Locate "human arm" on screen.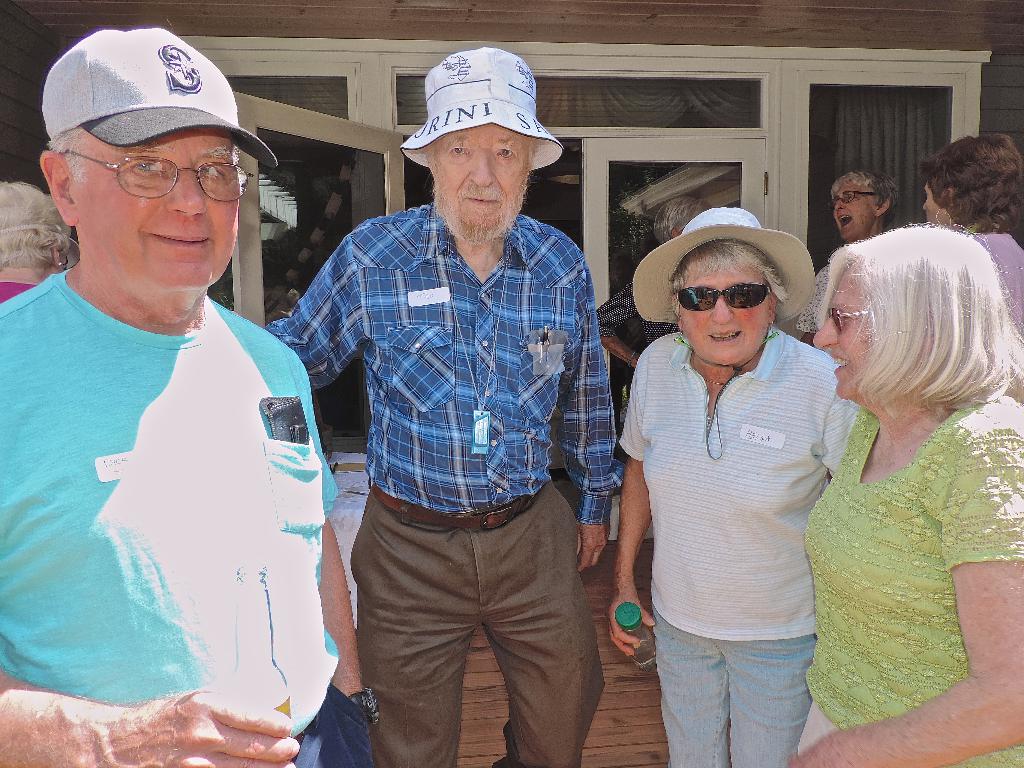
On screen at detection(0, 674, 295, 767).
